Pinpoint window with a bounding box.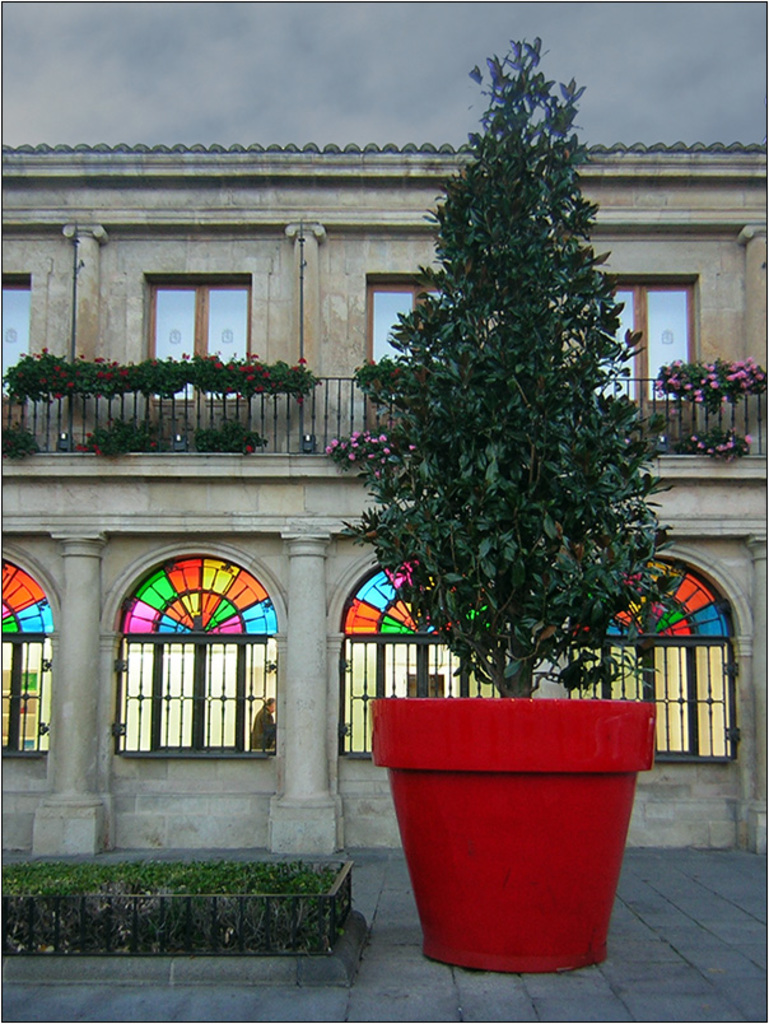
[left=0, top=543, right=53, bottom=763].
